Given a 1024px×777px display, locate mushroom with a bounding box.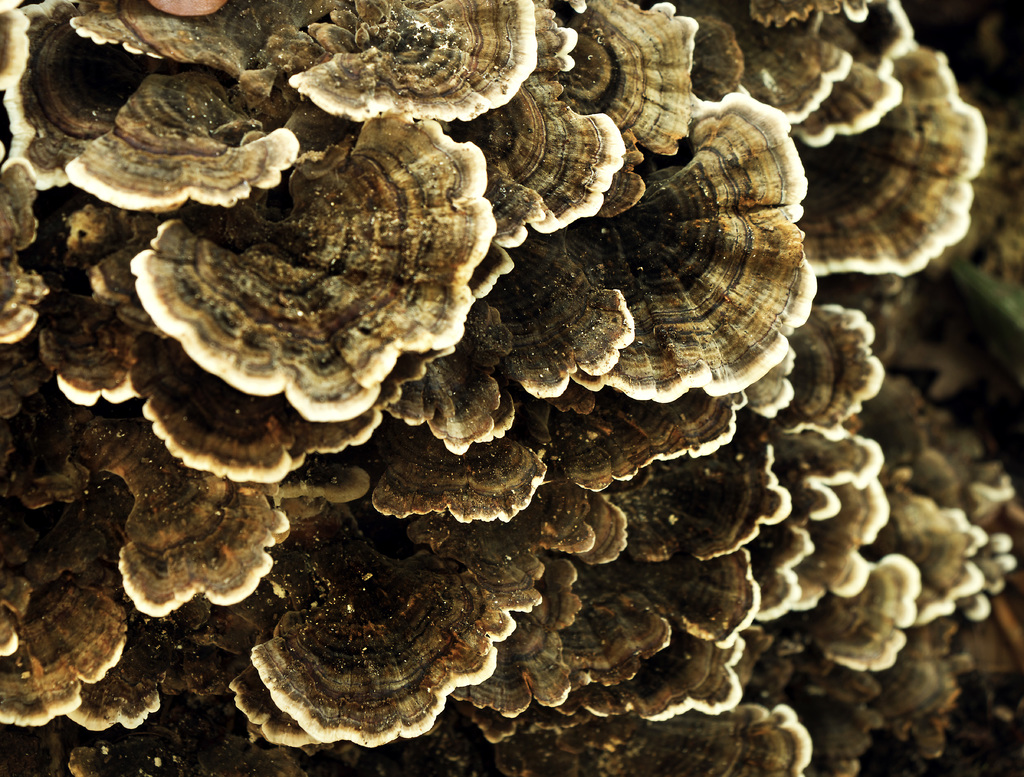
Located: bbox=(115, 128, 507, 480).
